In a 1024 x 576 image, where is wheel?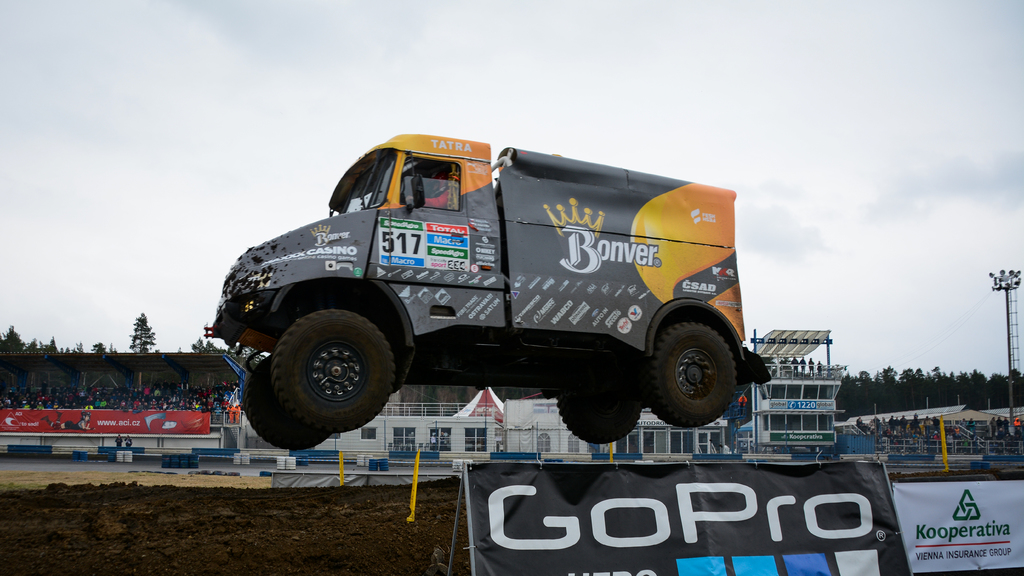
551:383:645:440.
